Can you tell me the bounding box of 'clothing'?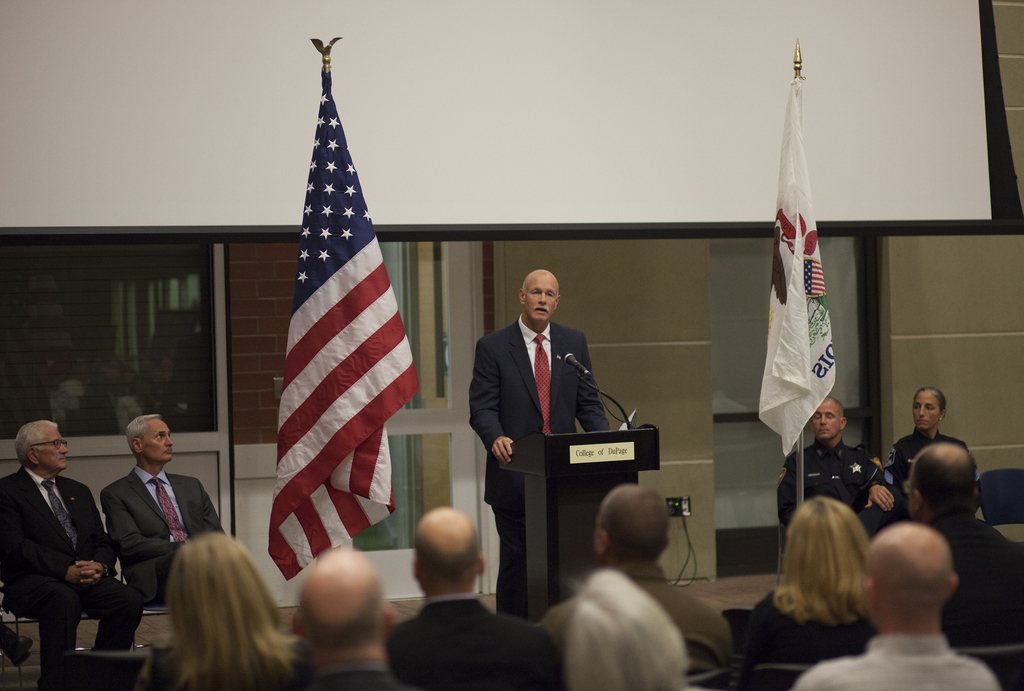
x1=136 y1=644 x2=304 y2=690.
